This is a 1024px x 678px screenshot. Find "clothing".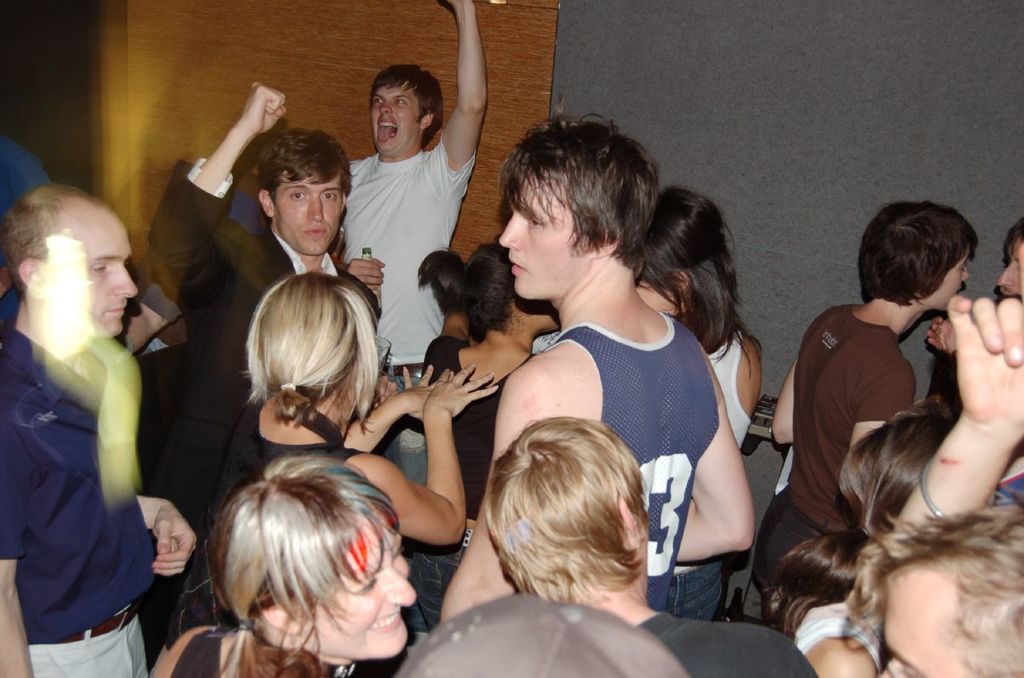
Bounding box: box=[331, 141, 474, 377].
